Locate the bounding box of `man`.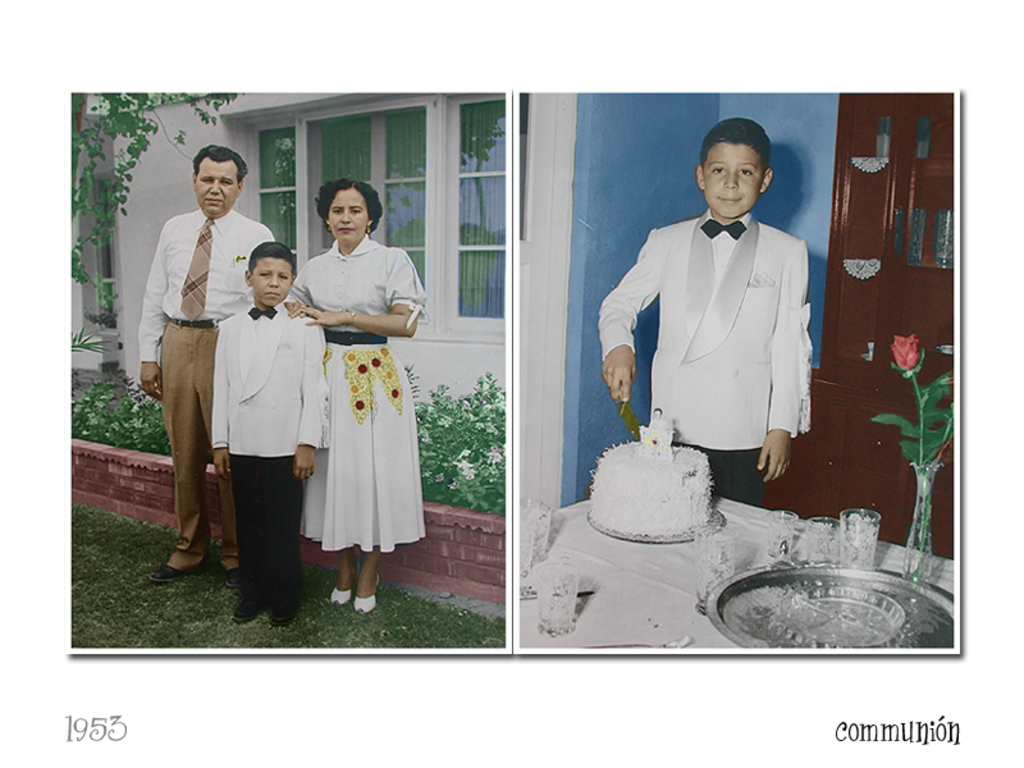
Bounding box: region(140, 138, 268, 591).
